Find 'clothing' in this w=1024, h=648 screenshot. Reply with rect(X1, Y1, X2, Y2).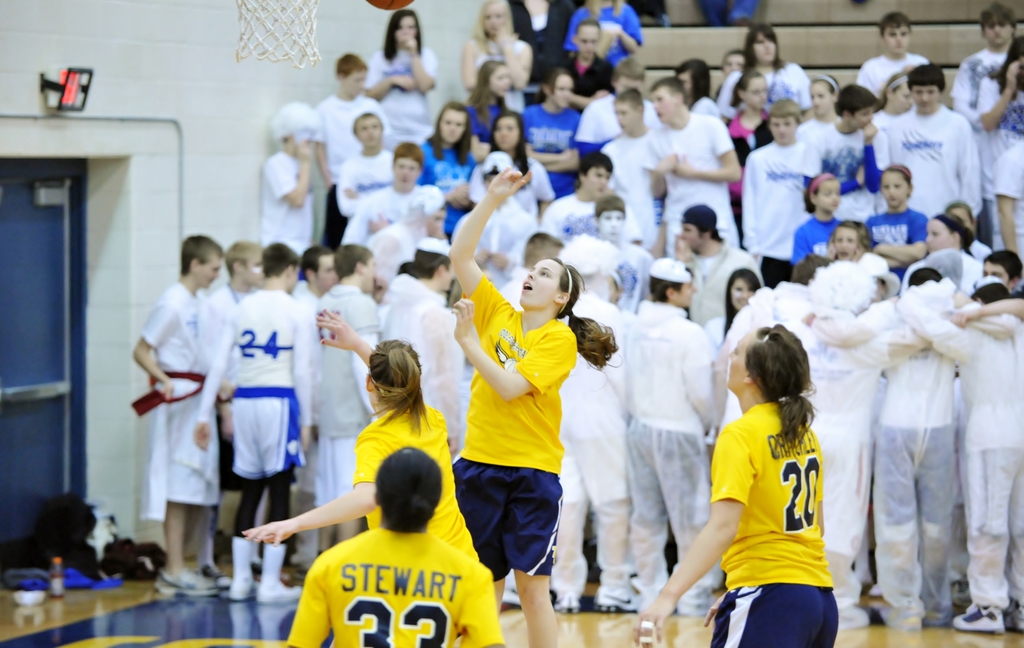
rect(895, 274, 1023, 638).
